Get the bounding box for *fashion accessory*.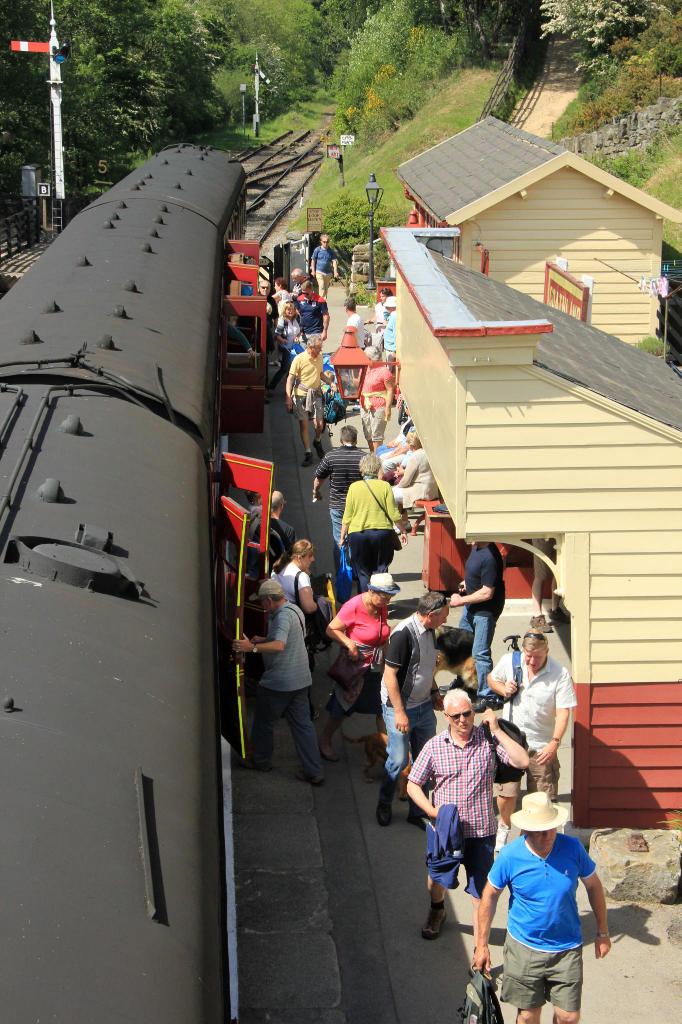
box=[379, 292, 403, 310].
